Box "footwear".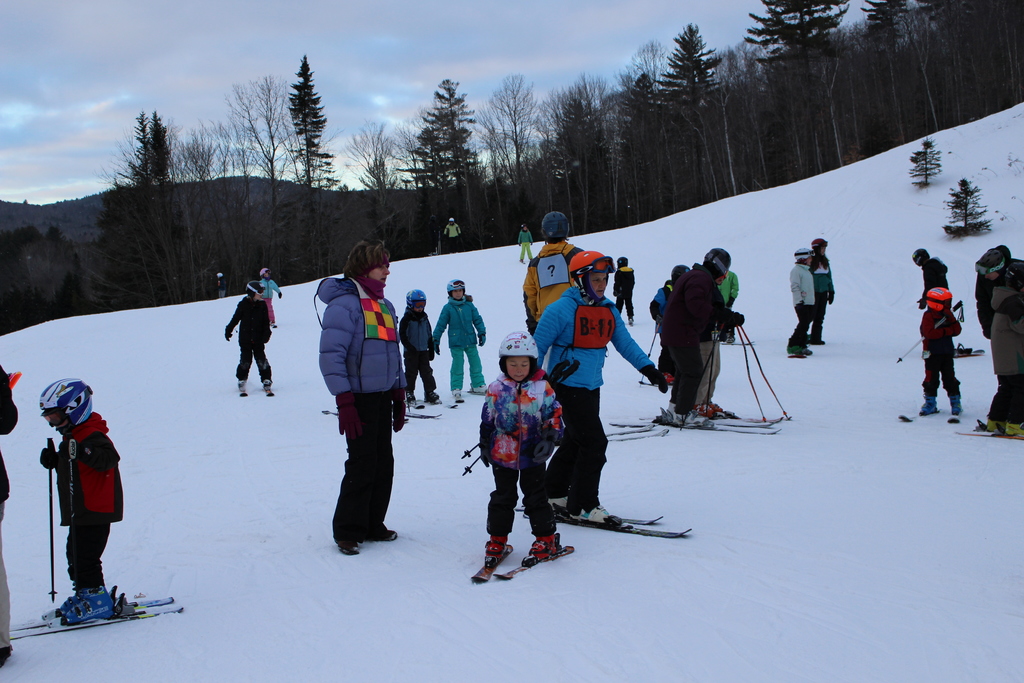
pyautogui.locateOnScreen(53, 587, 90, 620).
